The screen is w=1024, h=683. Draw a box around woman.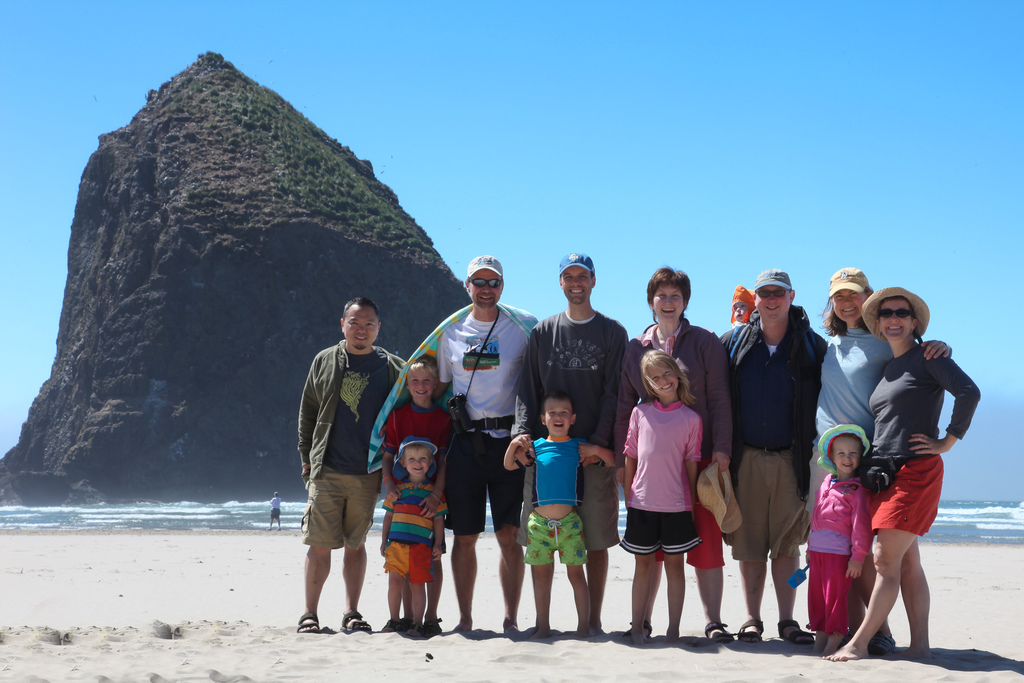
crop(609, 273, 747, 652).
